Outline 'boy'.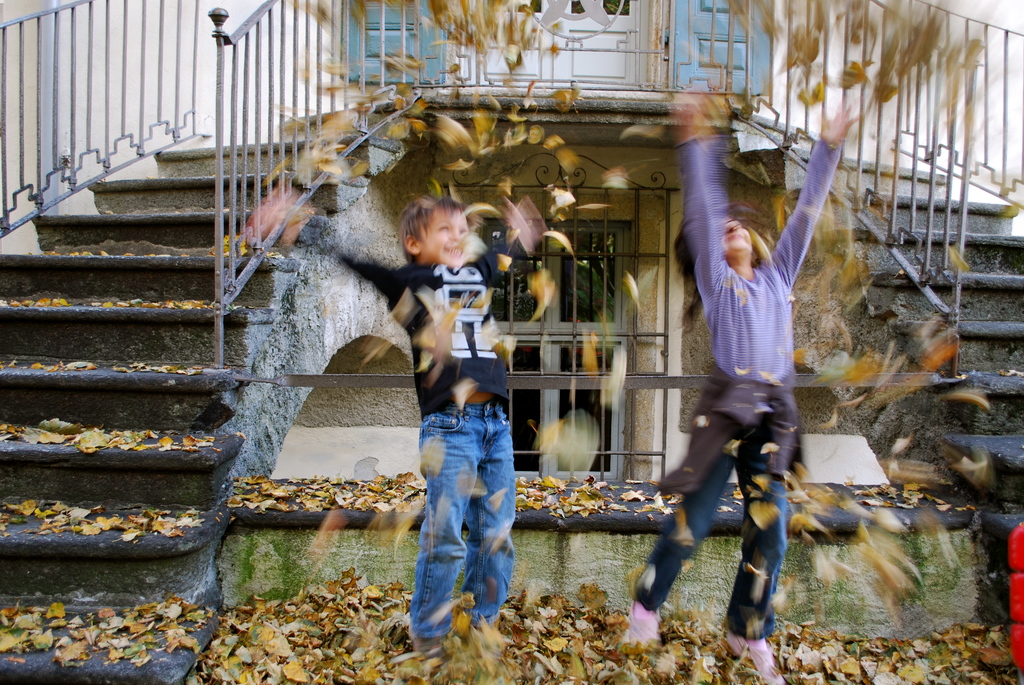
Outline: 241, 194, 540, 671.
